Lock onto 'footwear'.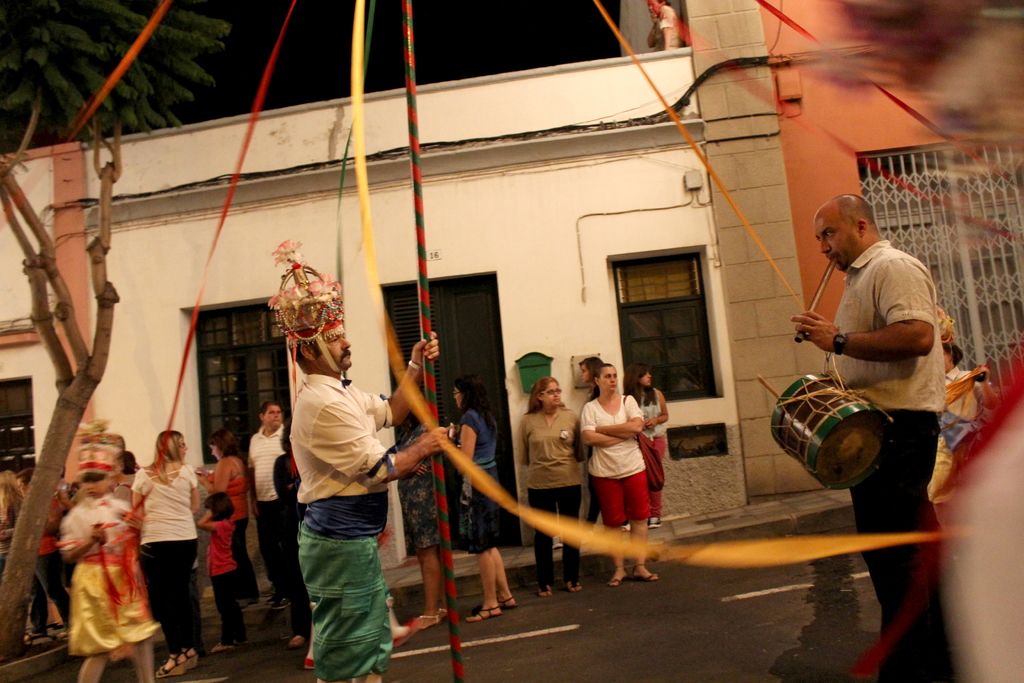
Locked: x1=144 y1=646 x2=198 y2=675.
